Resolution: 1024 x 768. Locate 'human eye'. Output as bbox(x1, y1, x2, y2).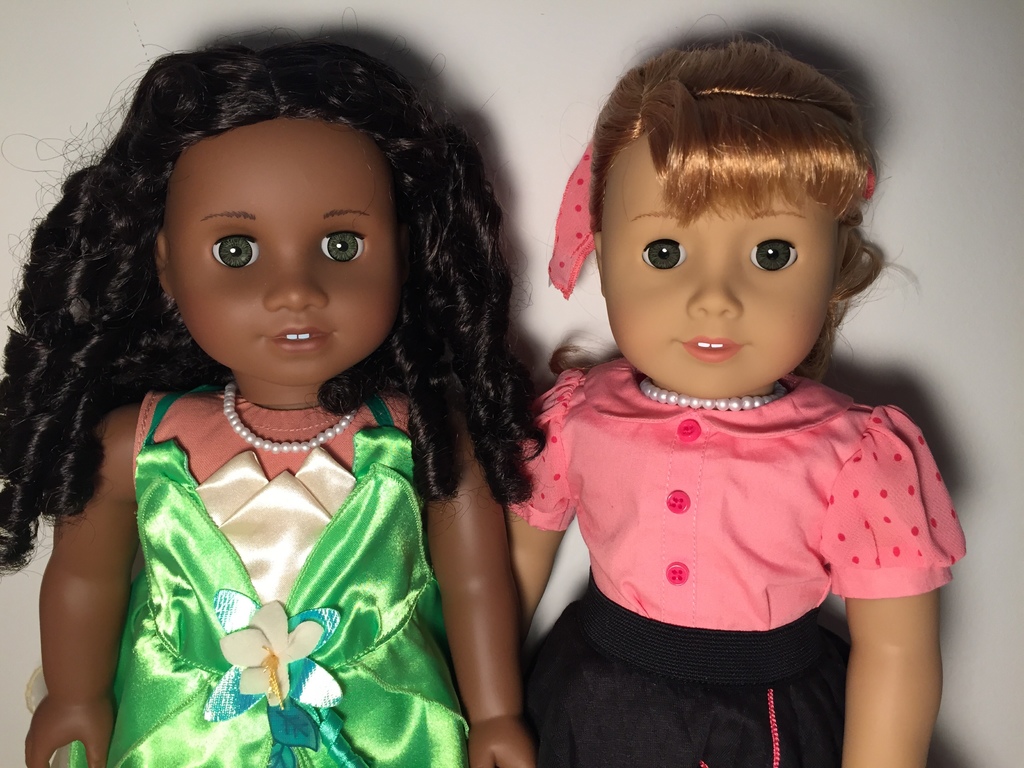
bbox(746, 233, 800, 276).
